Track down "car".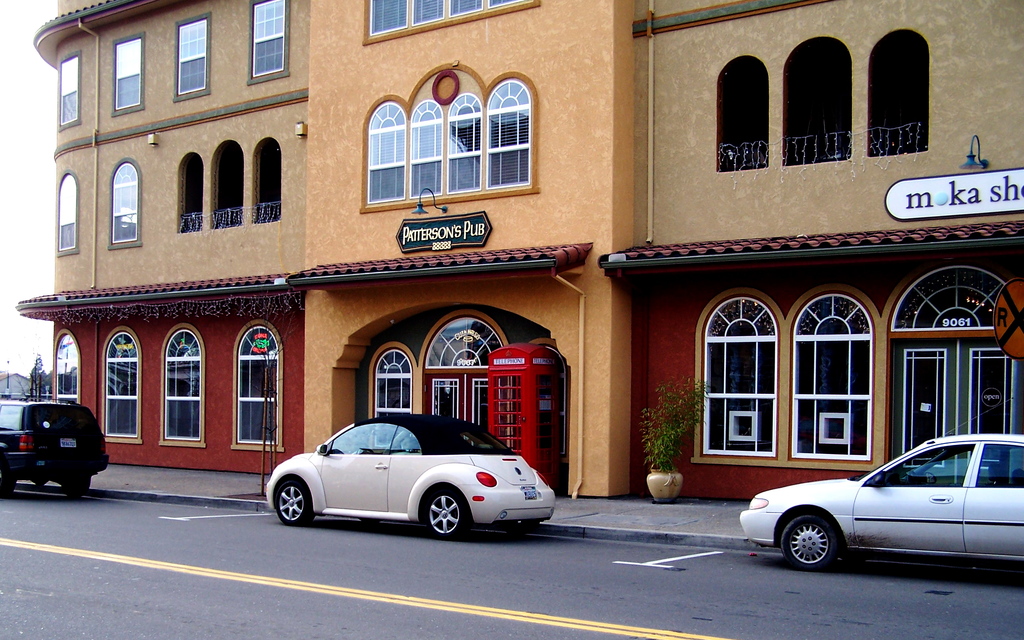
Tracked to {"left": 727, "top": 433, "right": 1023, "bottom": 580}.
